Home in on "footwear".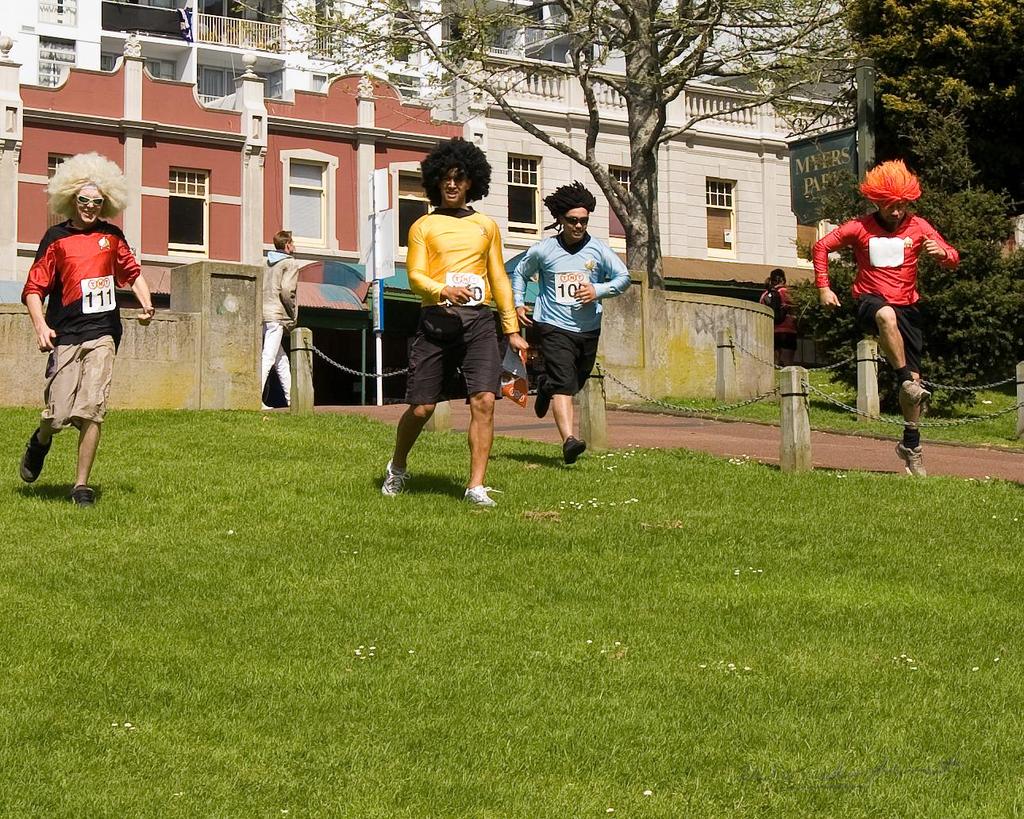
Homed in at Rect(895, 440, 933, 481).
